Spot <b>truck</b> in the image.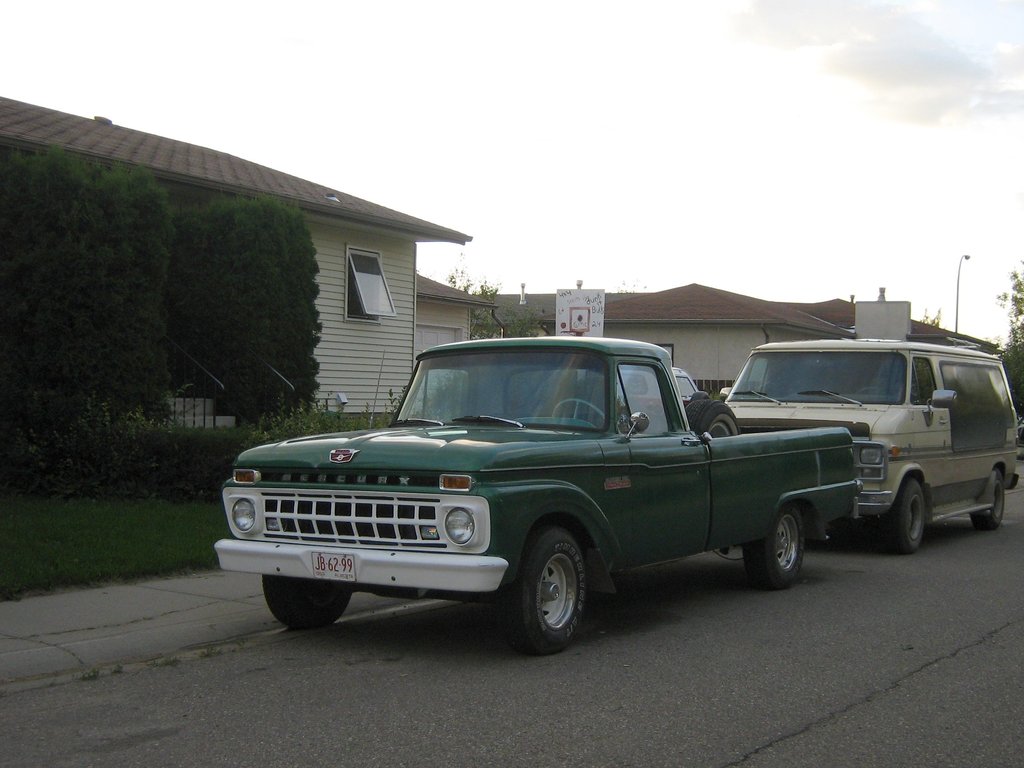
<b>truck</b> found at rect(299, 364, 888, 659).
